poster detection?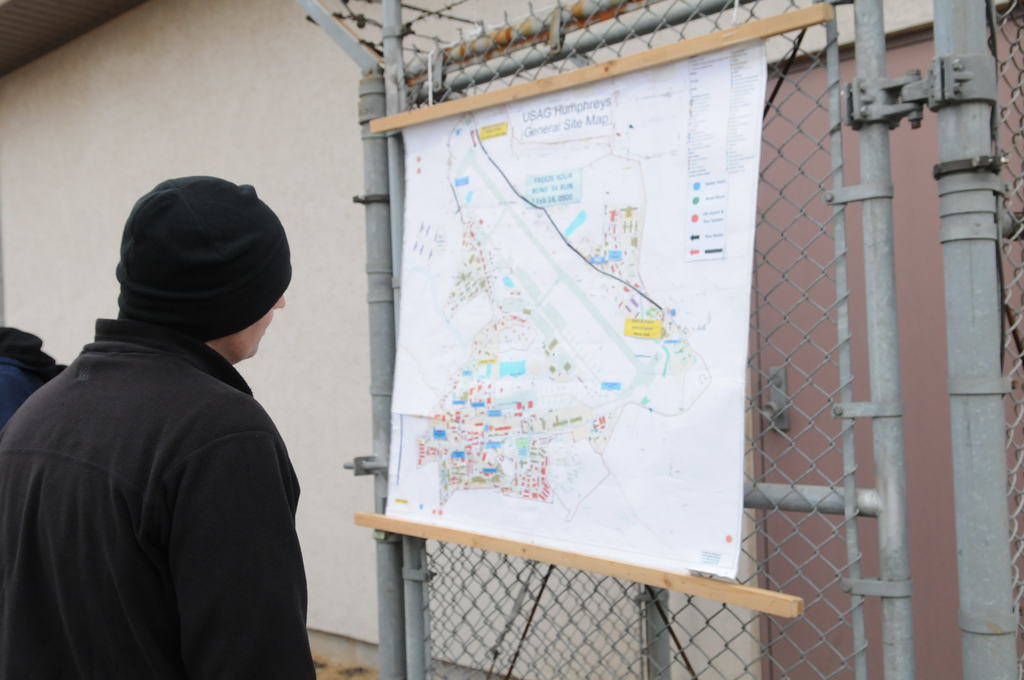
x1=387, y1=35, x2=766, y2=578
